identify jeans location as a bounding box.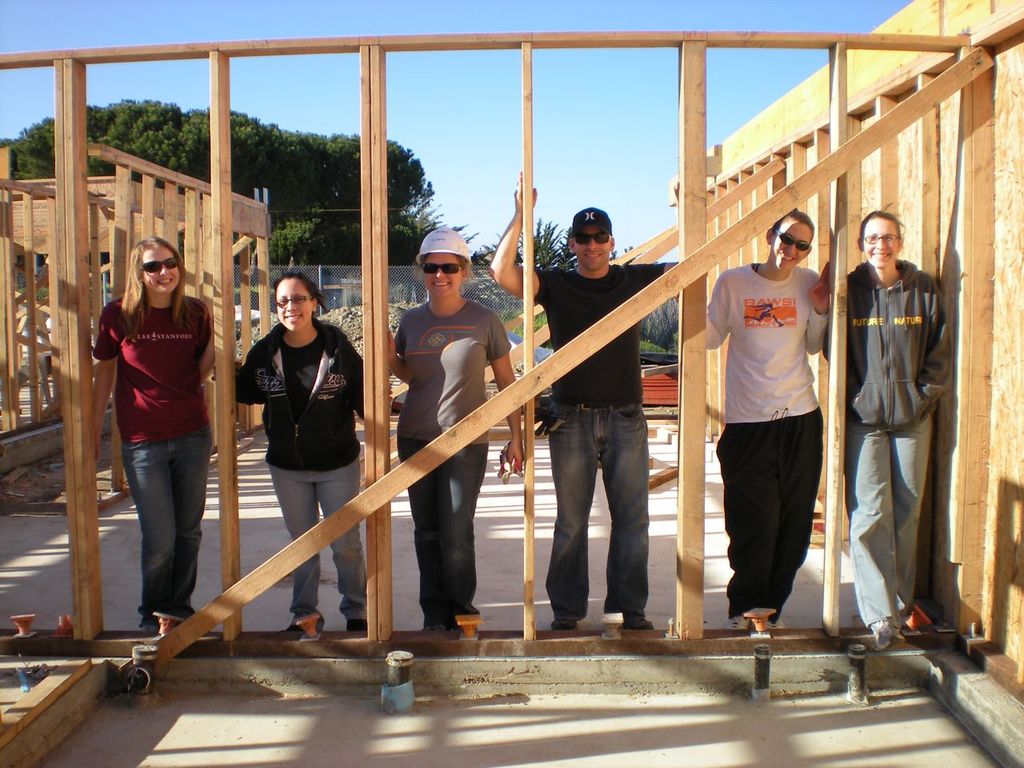
crop(269, 458, 369, 624).
